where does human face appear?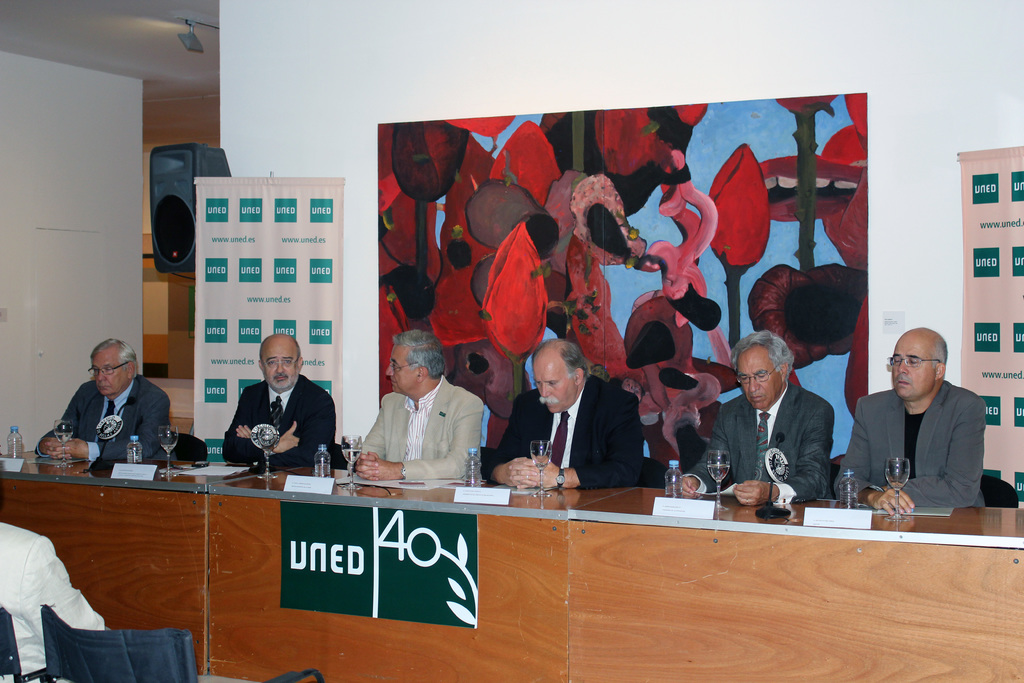
Appears at box(886, 338, 938, 400).
